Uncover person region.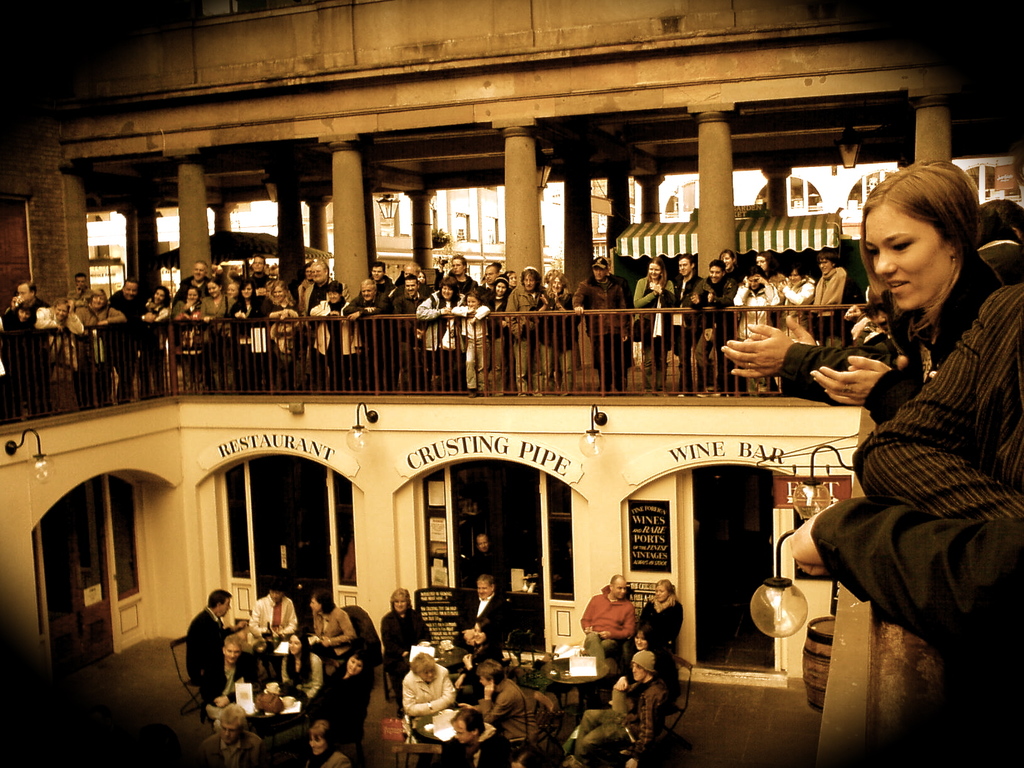
Uncovered: (x1=198, y1=273, x2=237, y2=388).
